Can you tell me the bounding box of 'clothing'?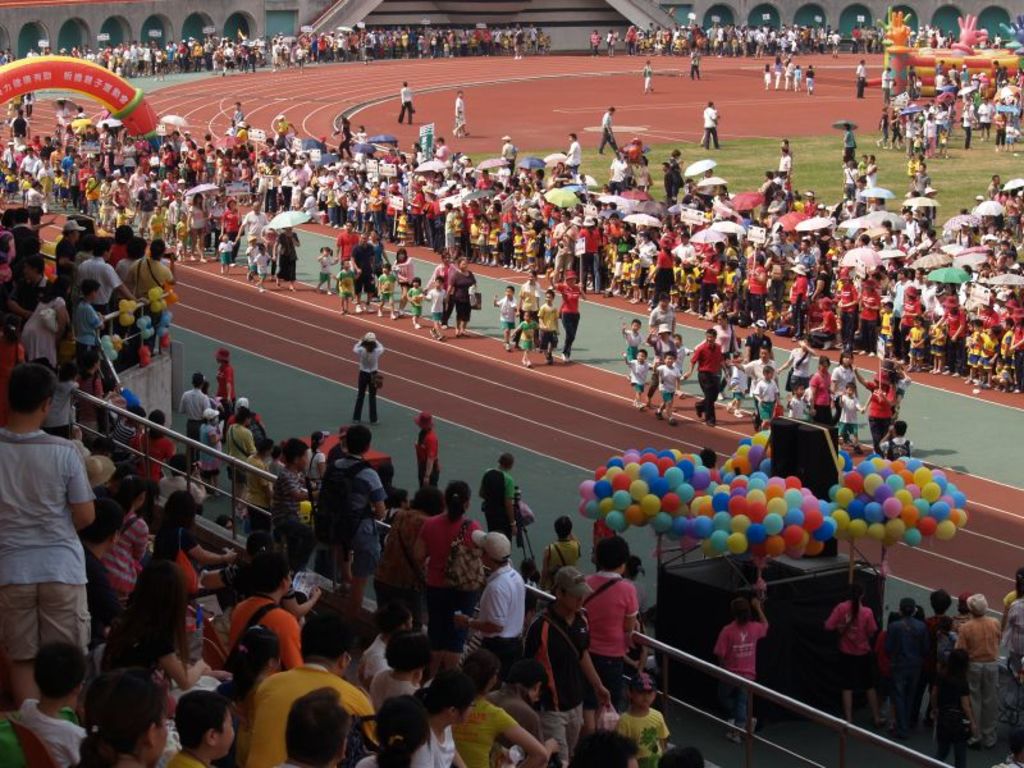
{"left": 785, "top": 389, "right": 804, "bottom": 420}.
